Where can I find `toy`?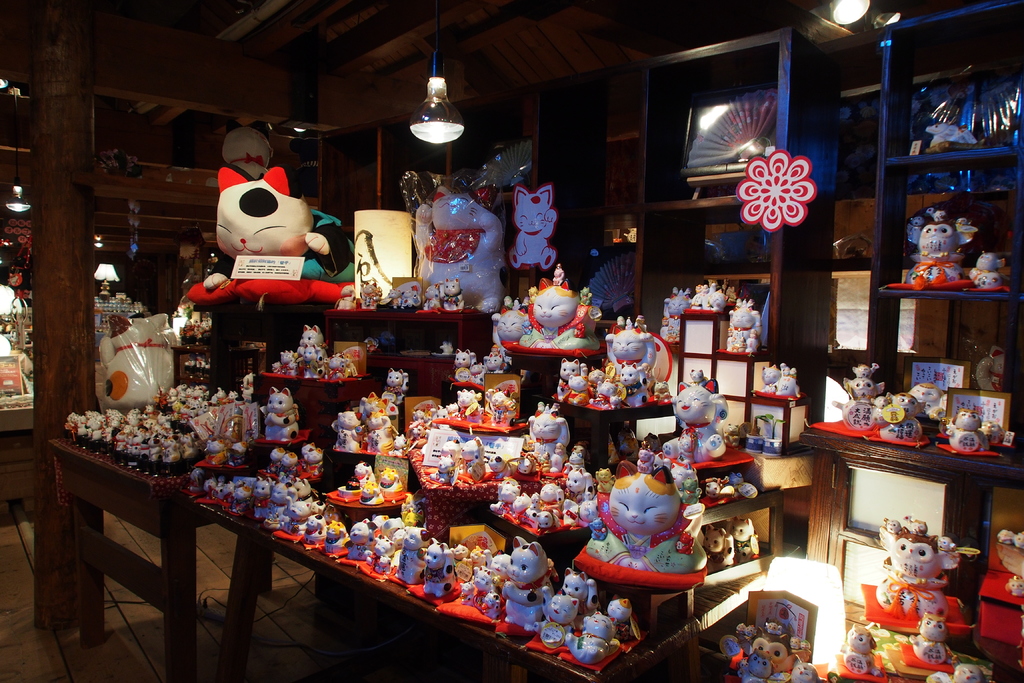
You can find it at region(531, 570, 589, 652).
